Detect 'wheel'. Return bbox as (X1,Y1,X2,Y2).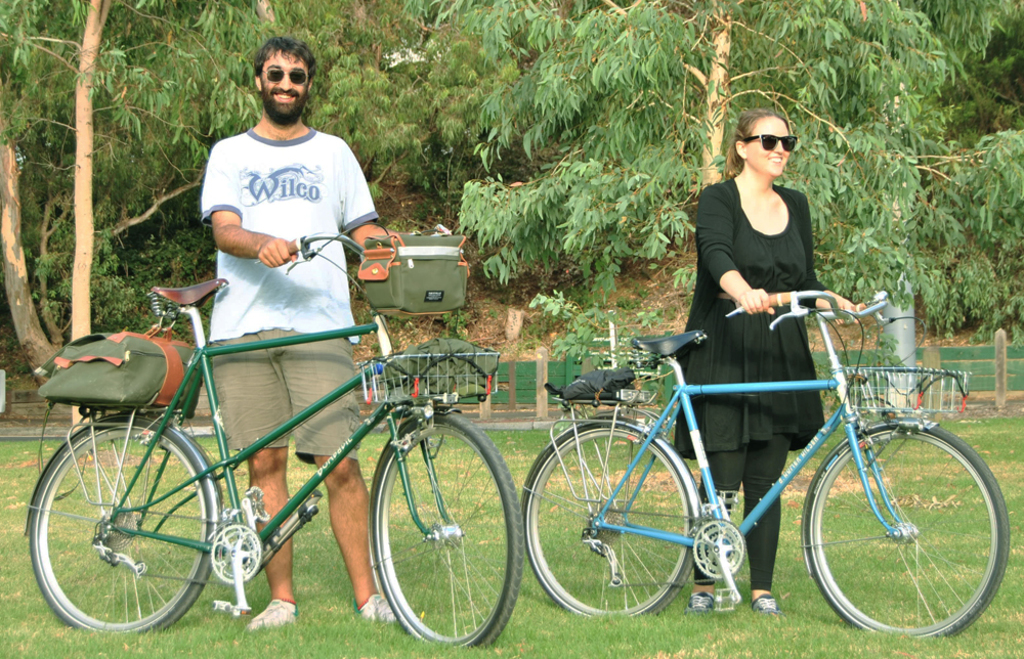
(373,414,519,650).
